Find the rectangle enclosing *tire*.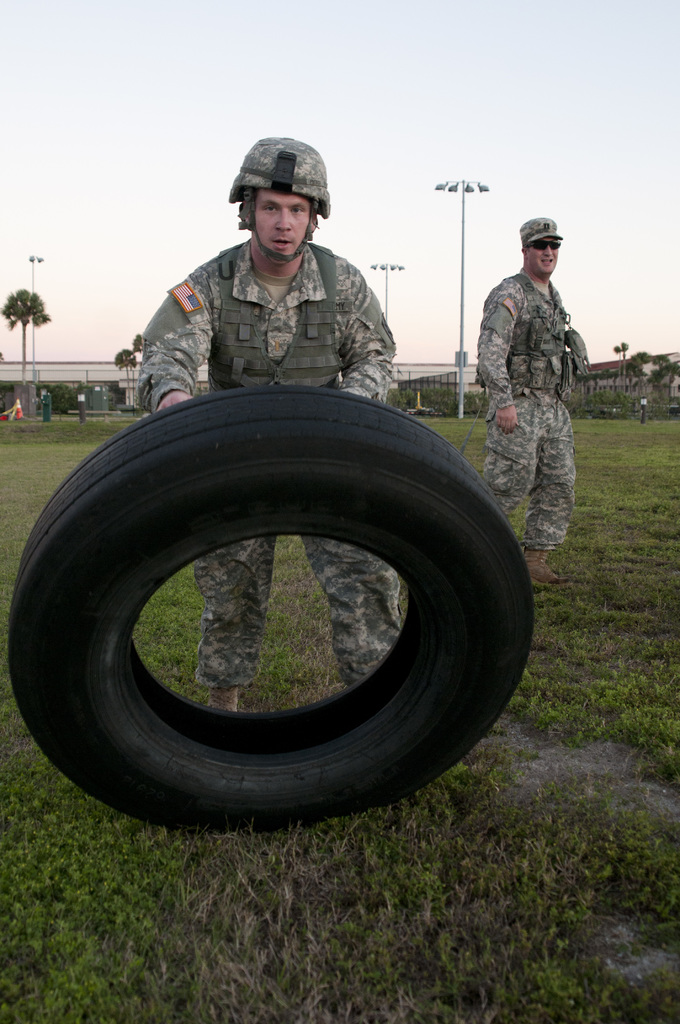
(x1=38, y1=399, x2=519, y2=820).
